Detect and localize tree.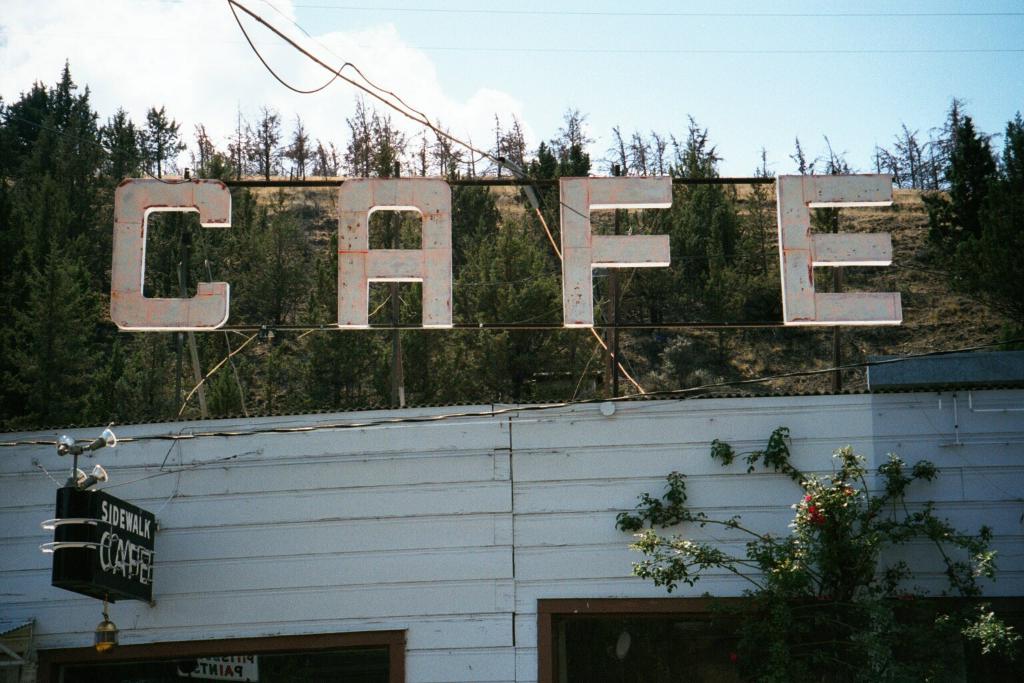
Localized at select_region(930, 79, 1014, 309).
